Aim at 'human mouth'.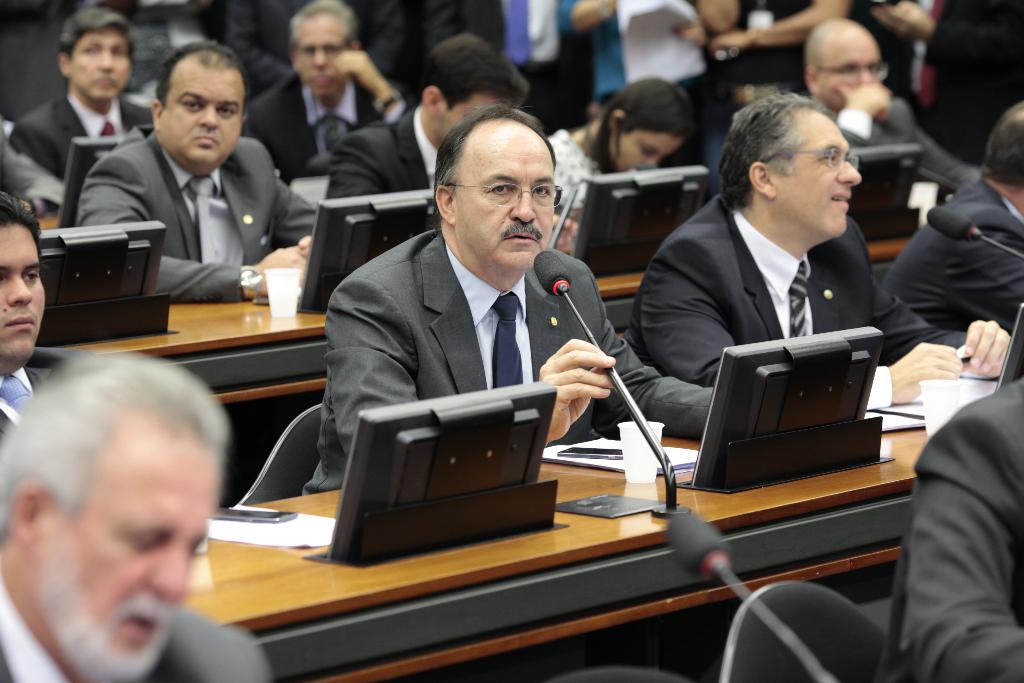
Aimed at [829,188,850,206].
